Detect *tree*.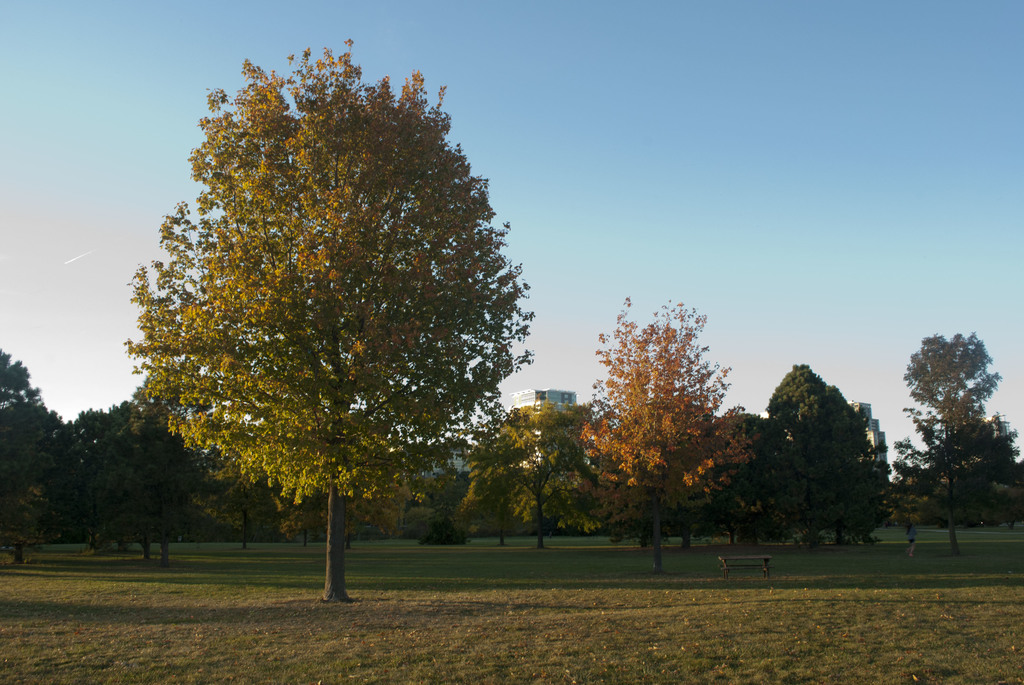
Detected at [0, 341, 49, 421].
